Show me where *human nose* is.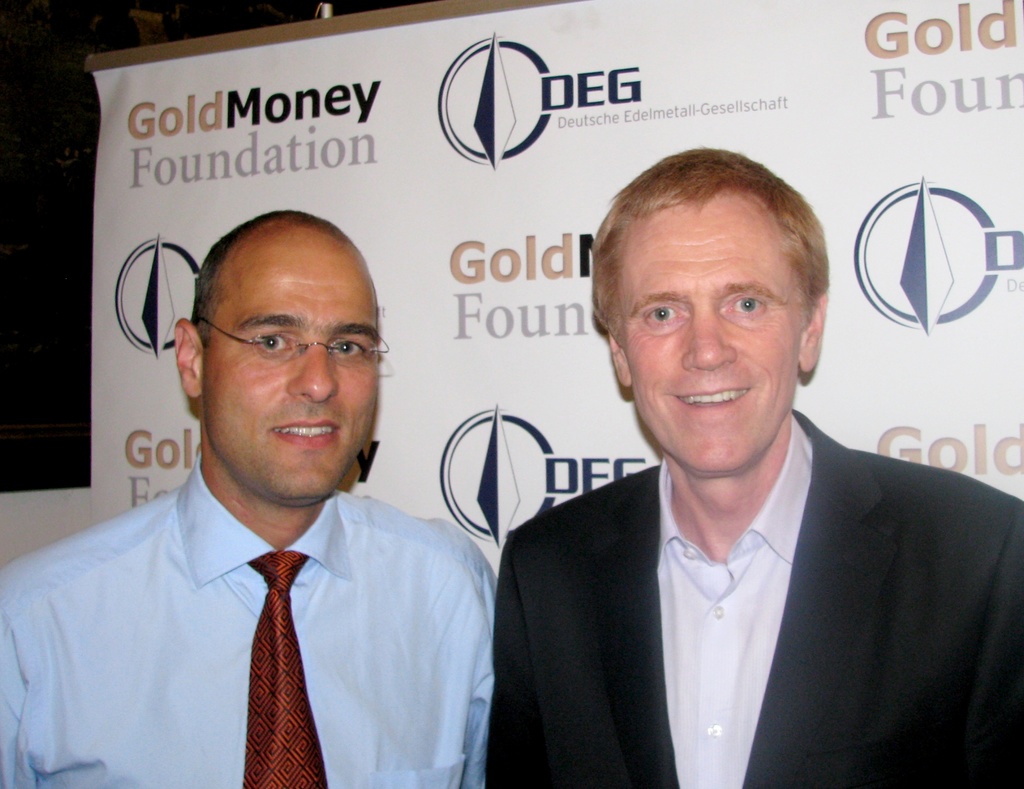
*human nose* is at bbox(284, 342, 342, 405).
